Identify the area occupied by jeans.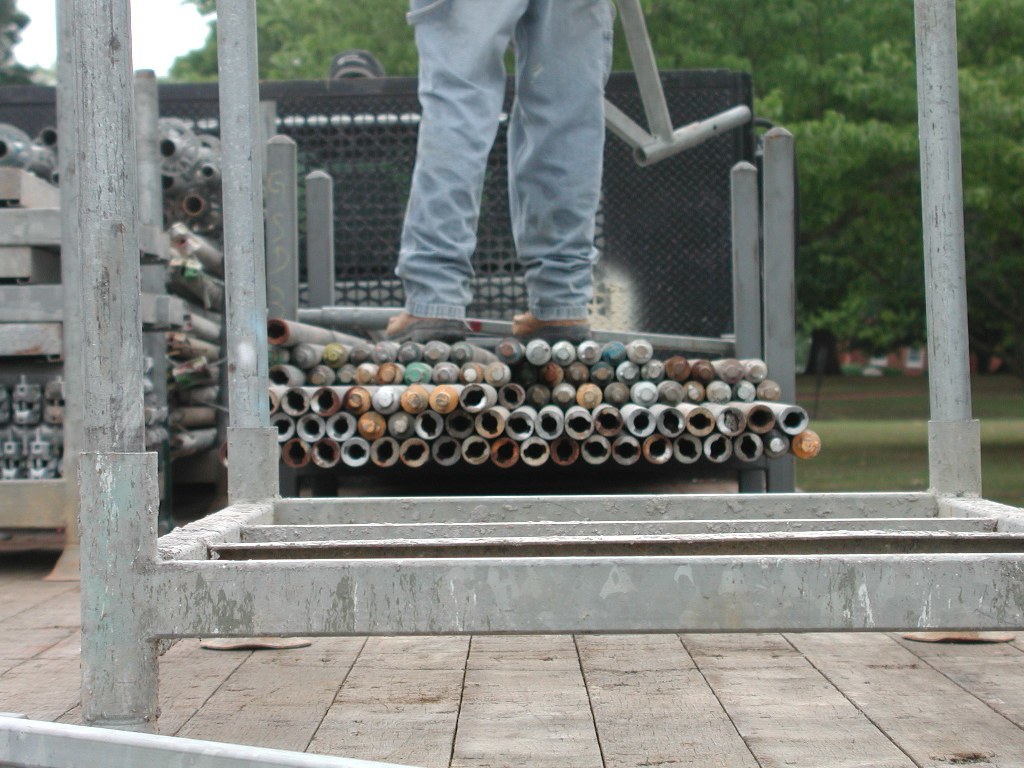
Area: select_region(363, 7, 648, 330).
